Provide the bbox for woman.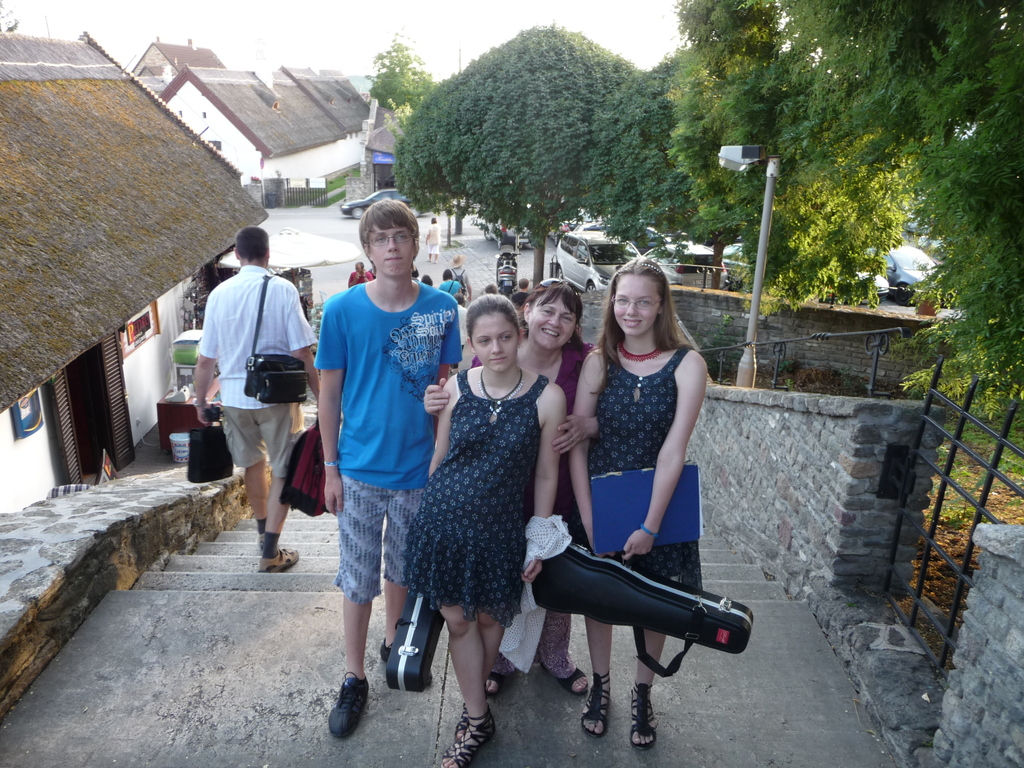
box=[571, 256, 703, 733].
